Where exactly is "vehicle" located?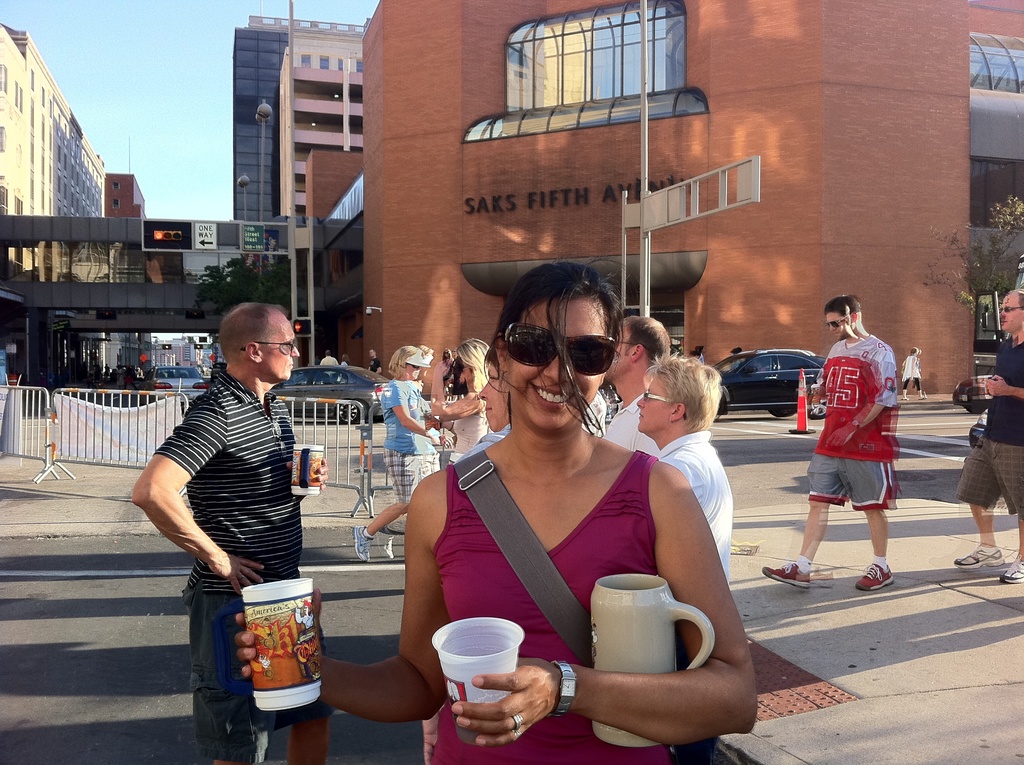
Its bounding box is detection(970, 408, 993, 444).
